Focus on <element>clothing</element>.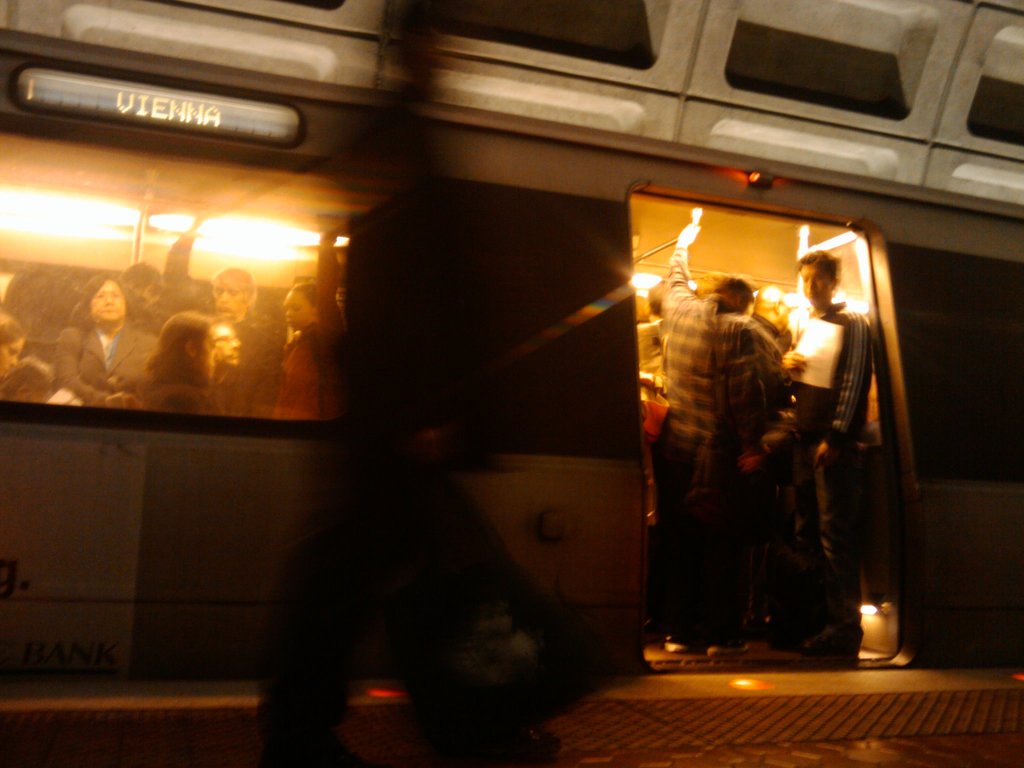
Focused at box=[646, 268, 794, 676].
